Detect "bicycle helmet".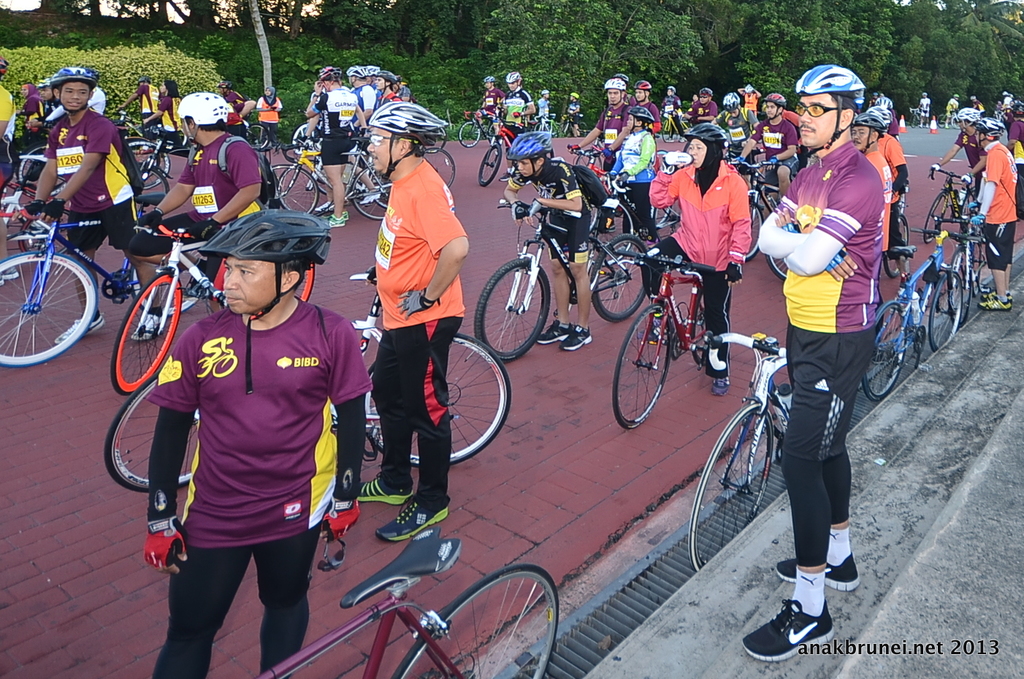
Detected at [958,107,975,126].
